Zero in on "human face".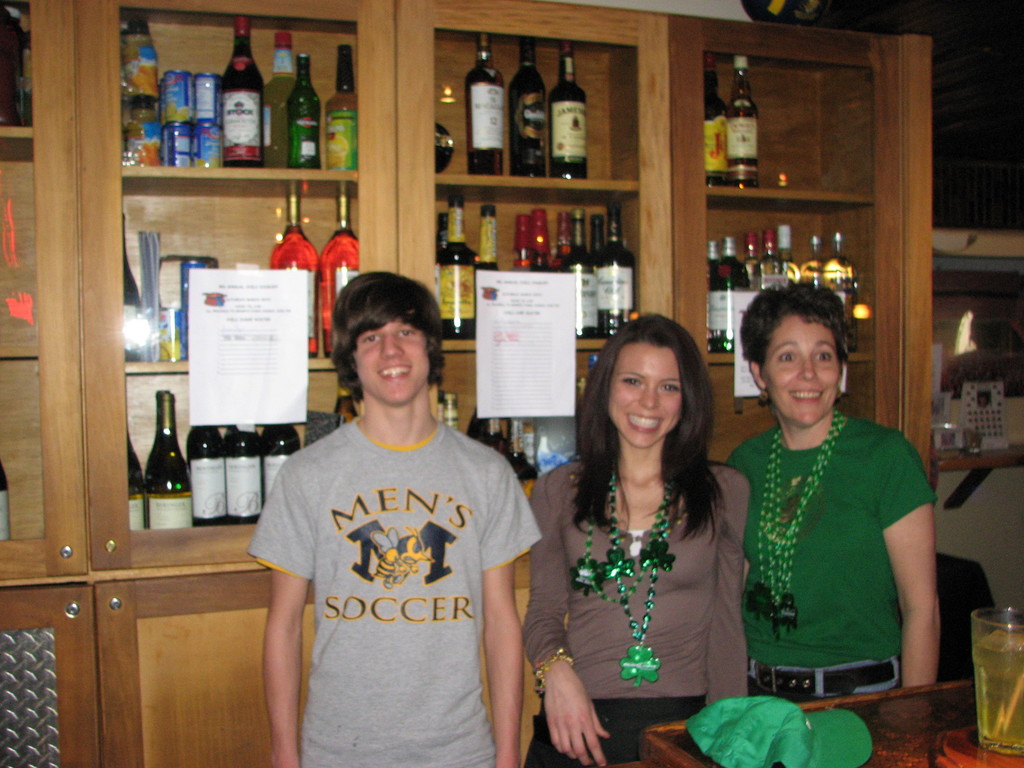
Zeroed in: [358,324,431,405].
